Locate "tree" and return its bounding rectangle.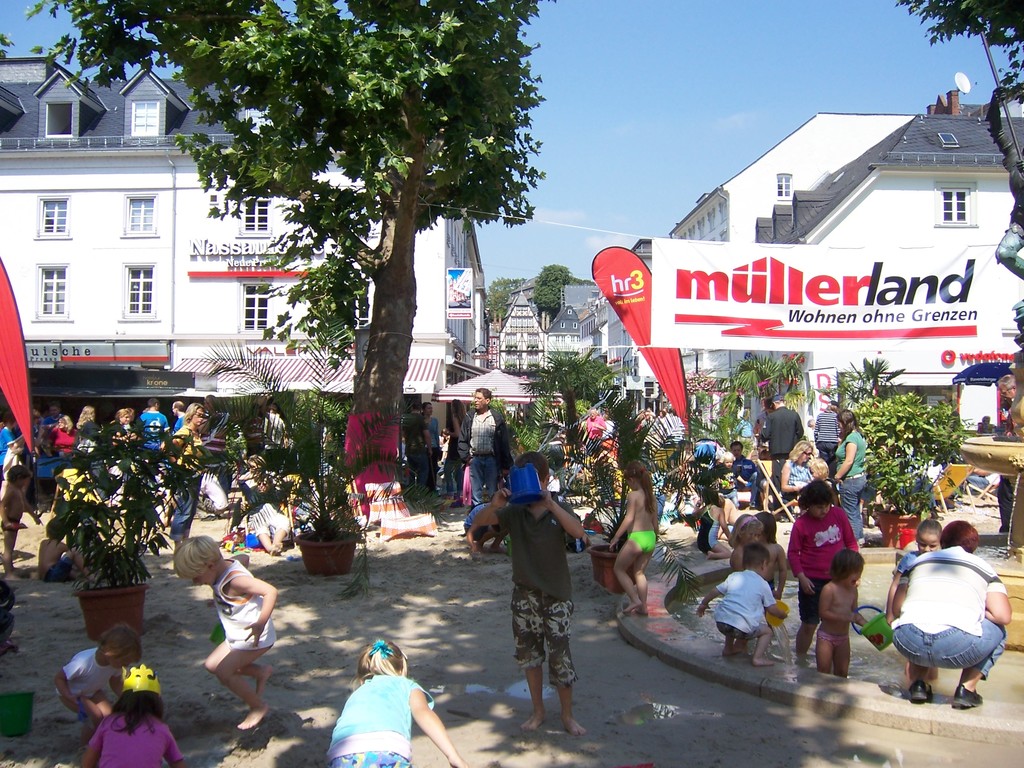
{"left": 898, "top": 0, "right": 1023, "bottom": 288}.
